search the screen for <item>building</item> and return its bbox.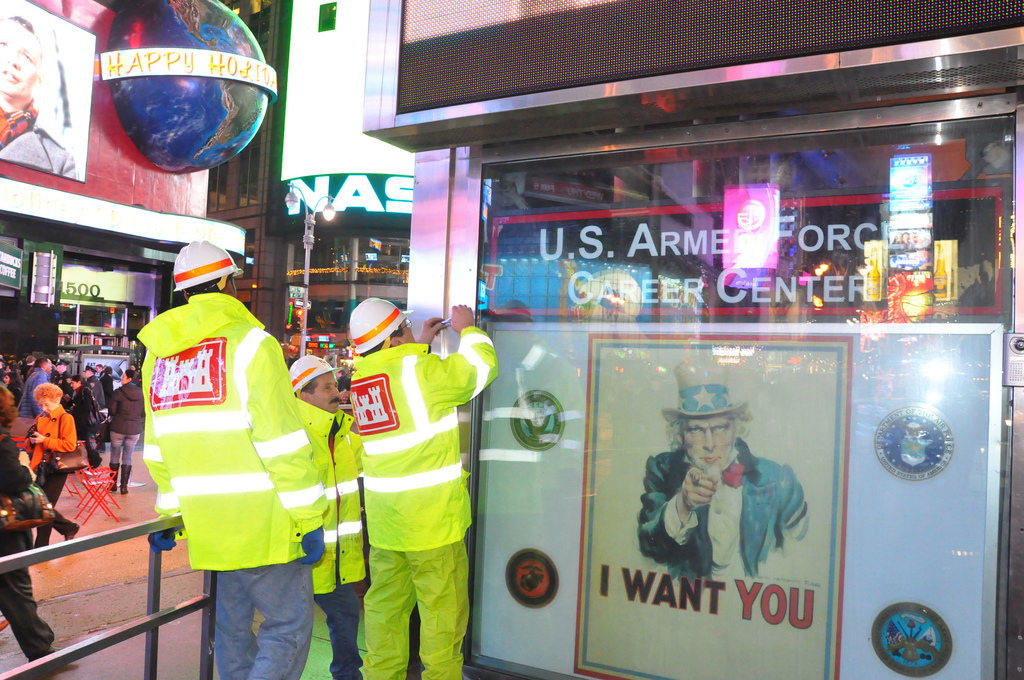
Found: <bbox>364, 0, 1023, 679</bbox>.
